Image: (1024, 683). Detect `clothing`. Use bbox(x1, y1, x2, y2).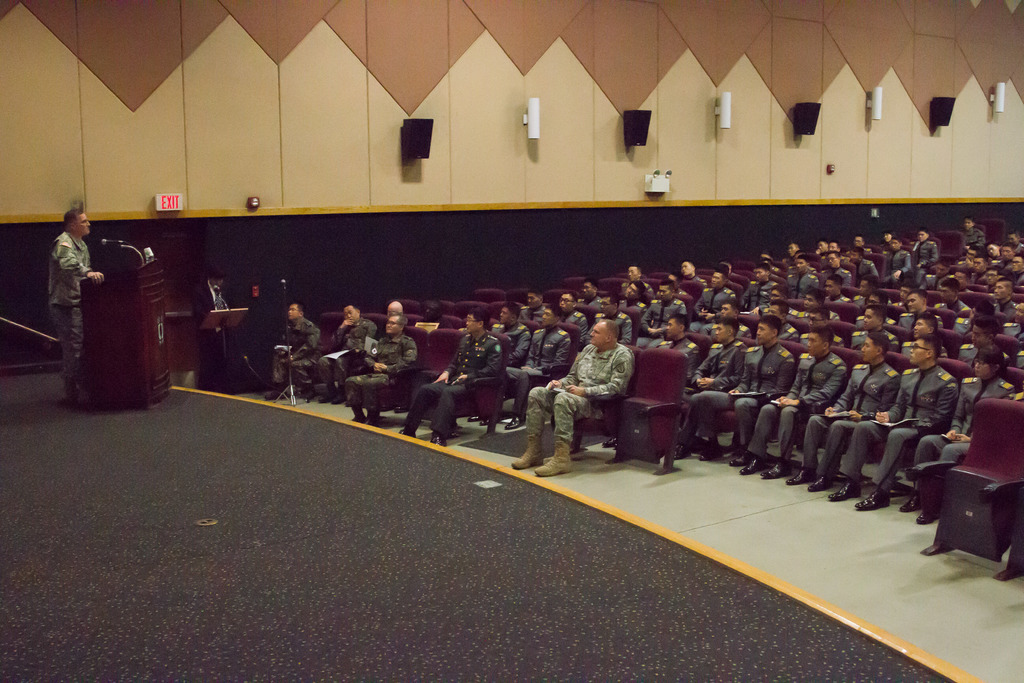
bbox(822, 268, 851, 277).
